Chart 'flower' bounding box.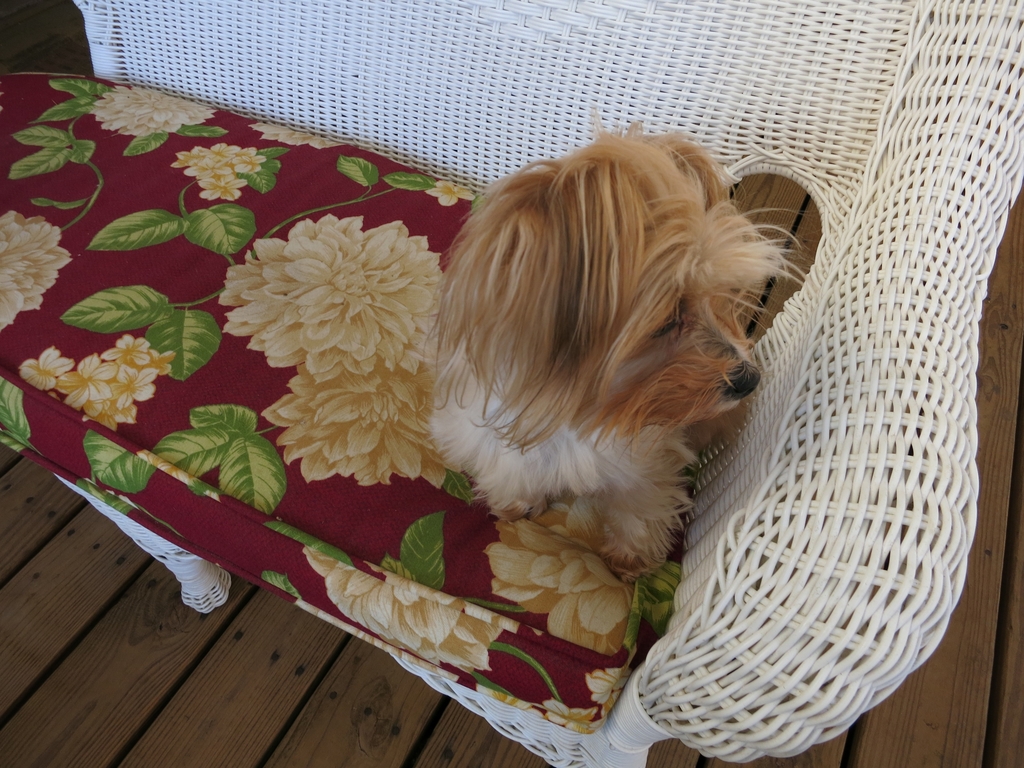
Charted: bbox(247, 124, 346, 151).
